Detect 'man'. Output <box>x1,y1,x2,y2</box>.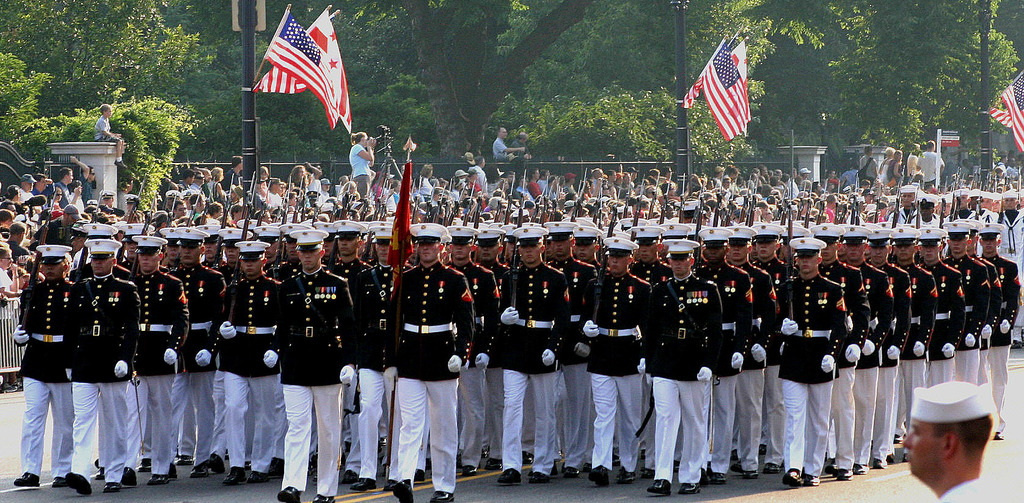
<box>0,200,19,219</box>.
